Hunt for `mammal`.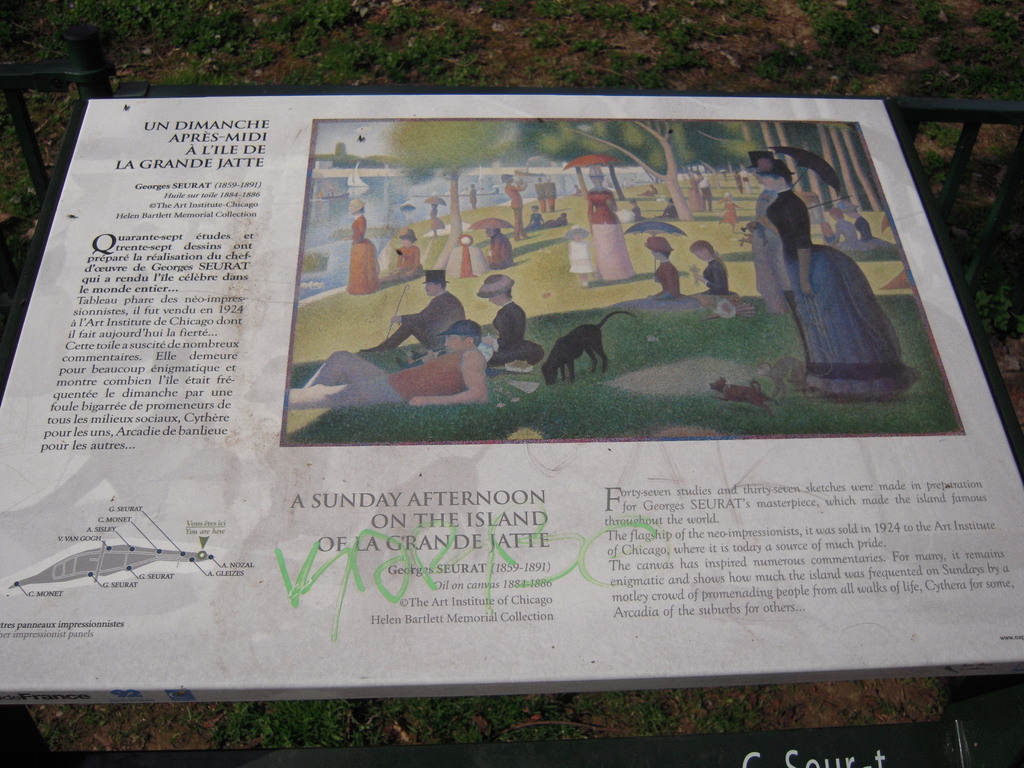
Hunted down at bbox=(356, 268, 463, 352).
